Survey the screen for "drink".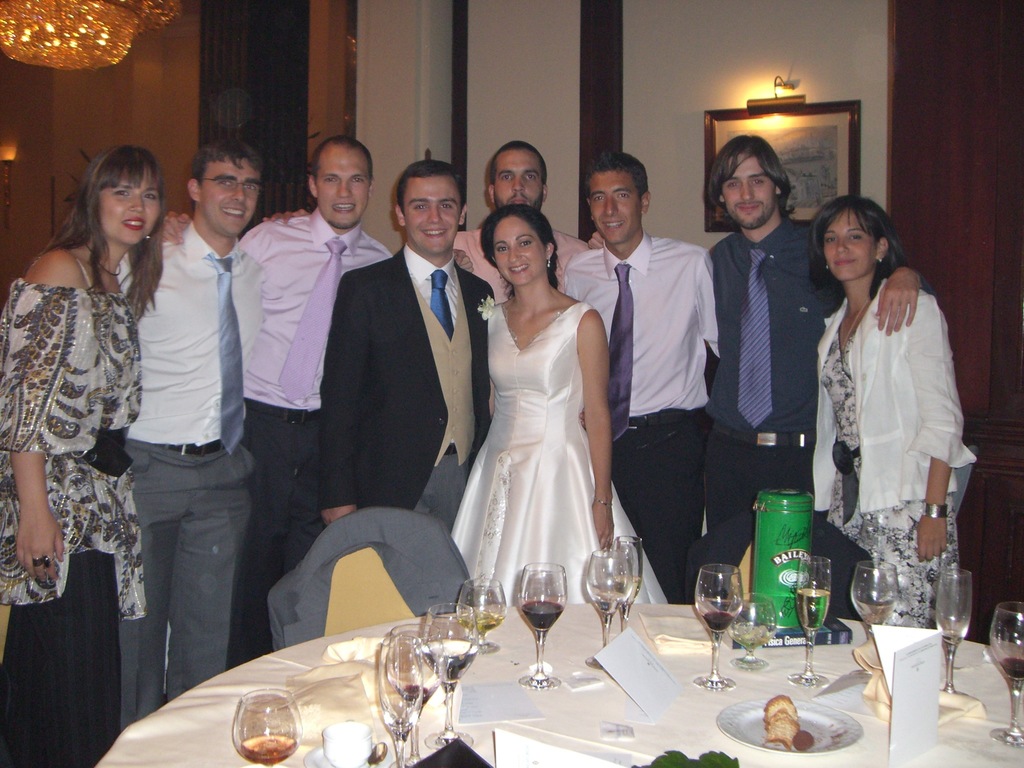
Survey found: x1=855, y1=599, x2=892, y2=621.
